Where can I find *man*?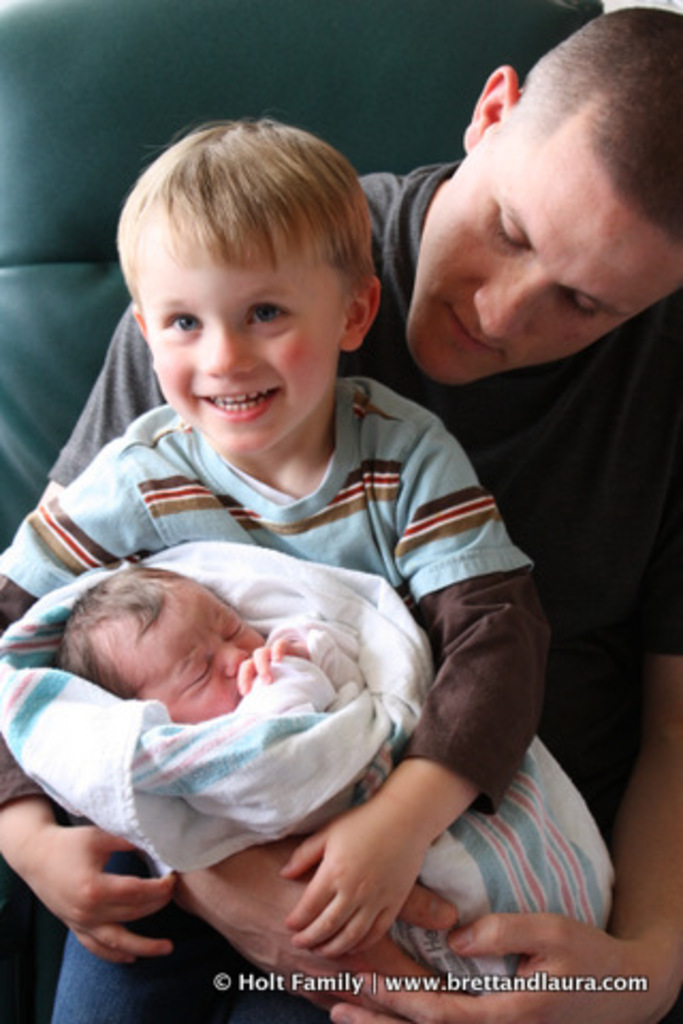
You can find it at x1=41, y1=6, x2=681, y2=1022.
